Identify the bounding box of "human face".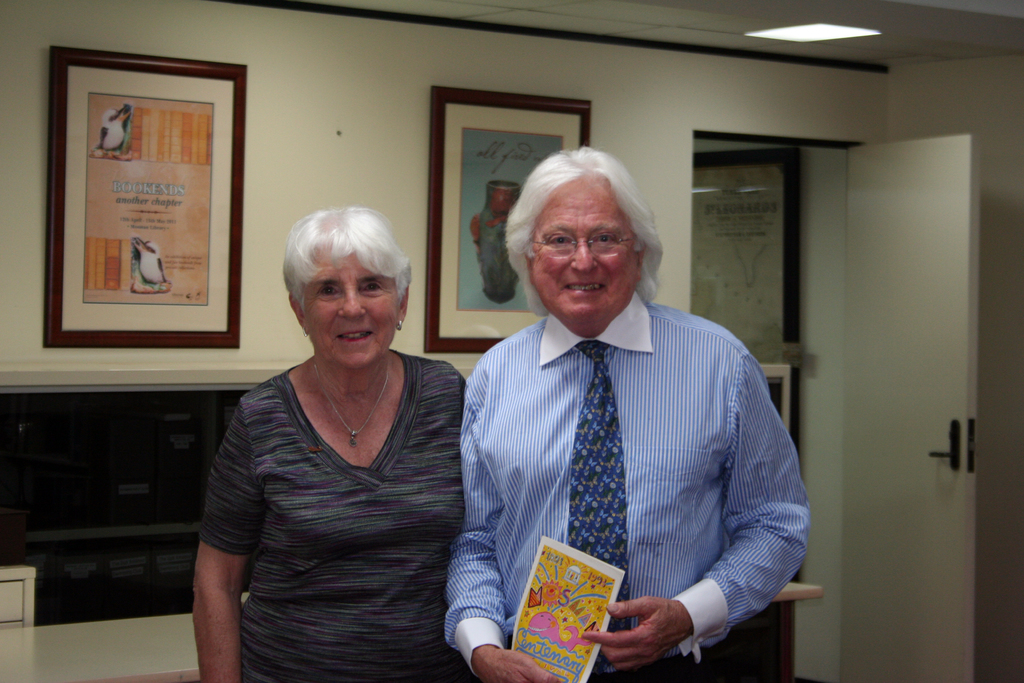
rect(300, 244, 398, 370).
